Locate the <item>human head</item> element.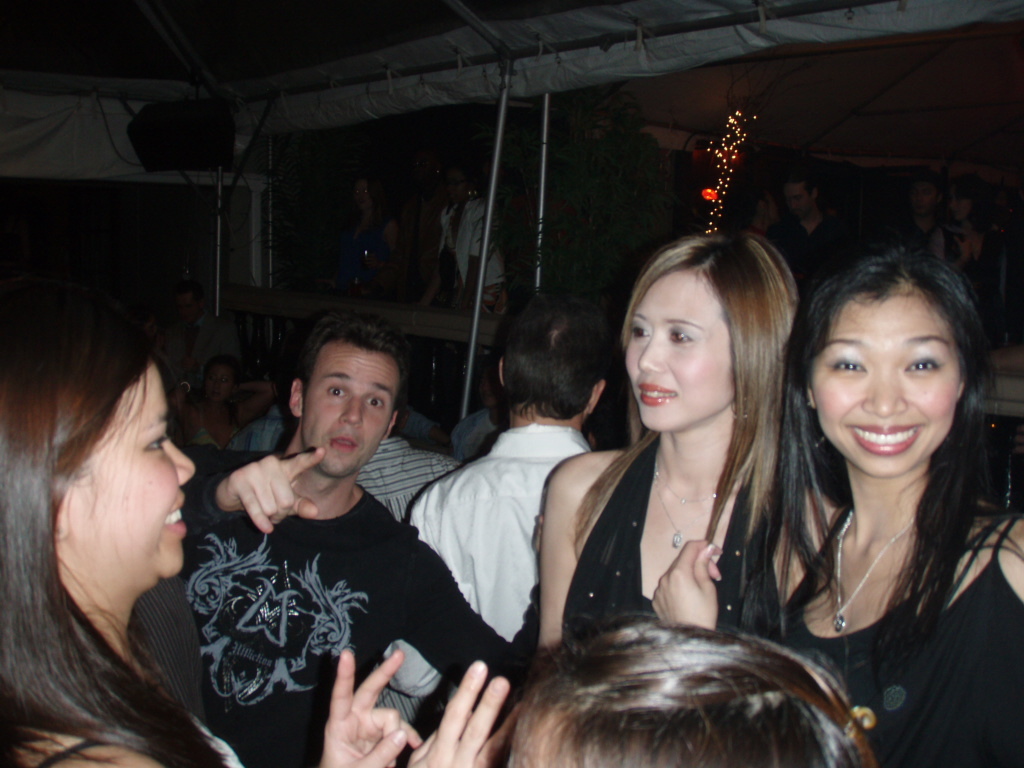
Element bbox: {"x1": 623, "y1": 231, "x2": 796, "y2": 429}.
